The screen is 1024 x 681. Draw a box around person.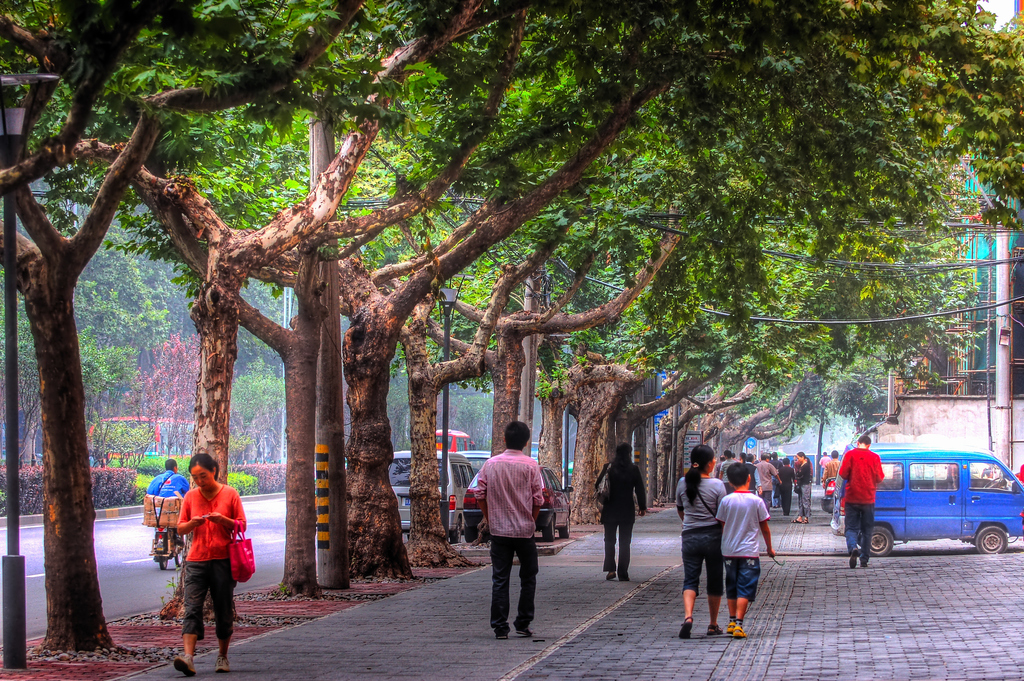
(x1=716, y1=462, x2=776, y2=634).
